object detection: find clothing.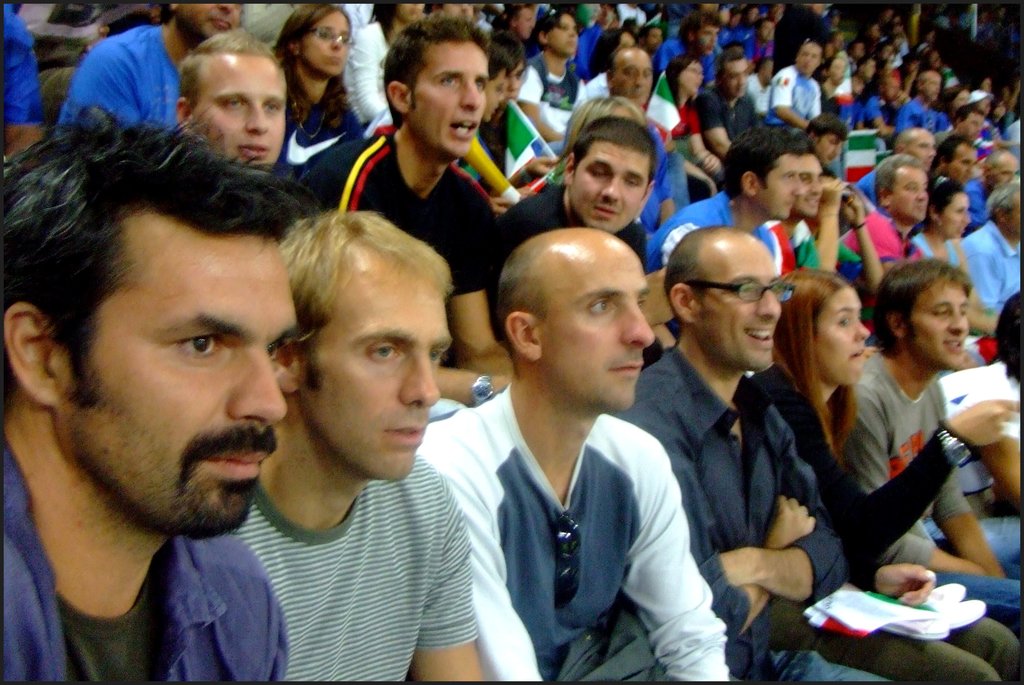
Rect(497, 187, 655, 297).
